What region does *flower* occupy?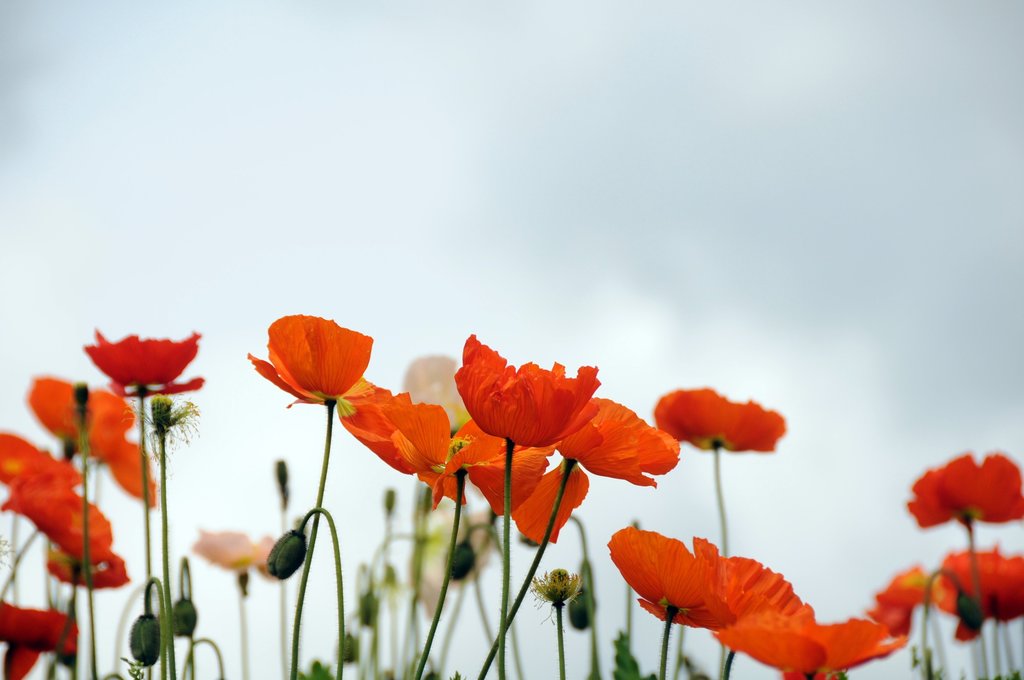
detection(341, 378, 450, 499).
